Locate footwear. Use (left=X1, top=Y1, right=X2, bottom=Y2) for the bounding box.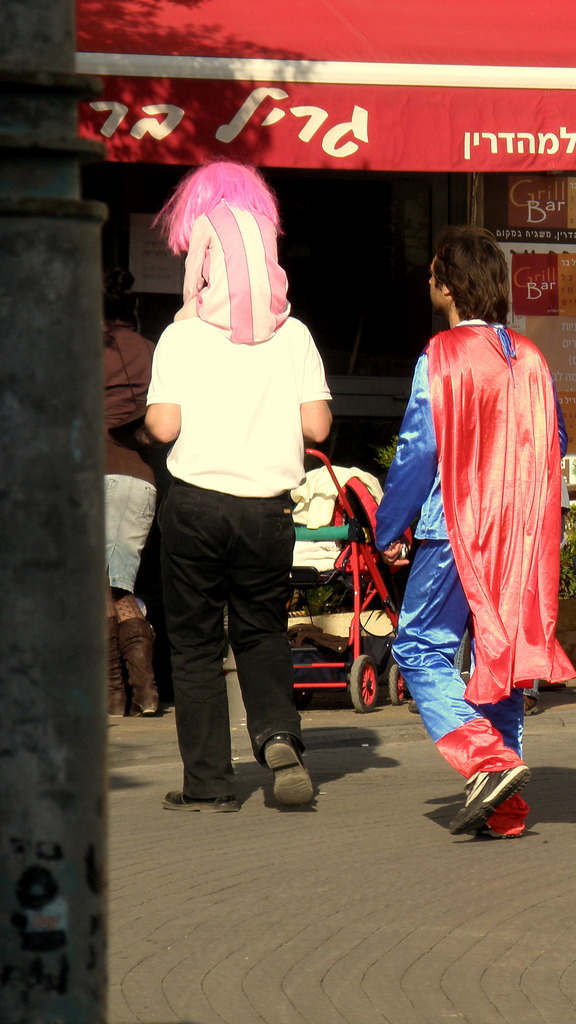
(left=106, top=616, right=124, bottom=719).
